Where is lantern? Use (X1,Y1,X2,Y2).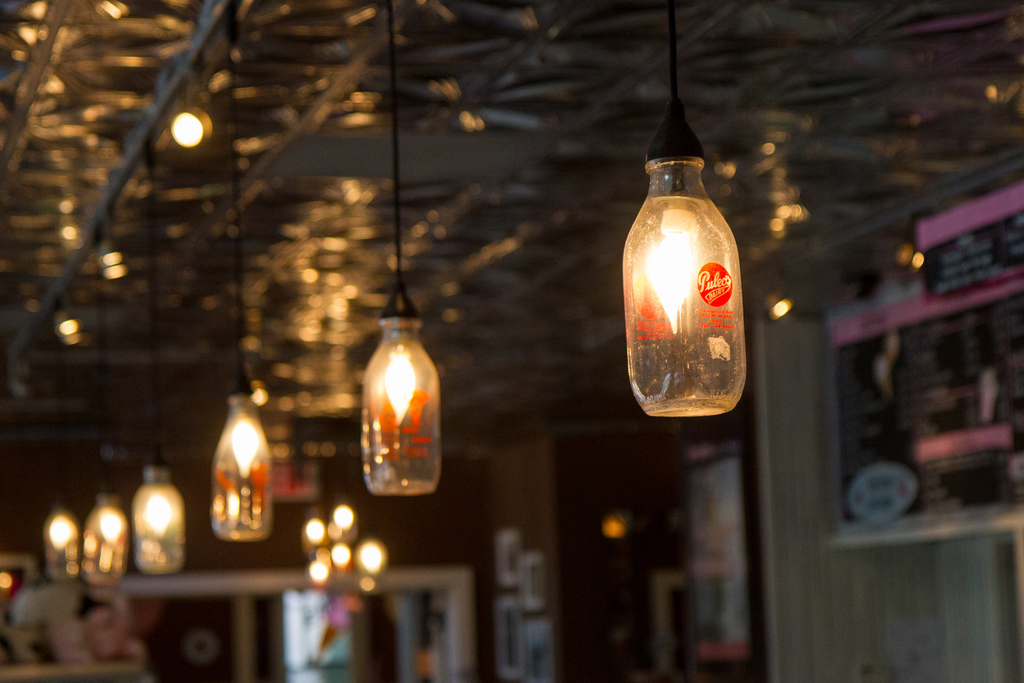
(209,0,271,542).
